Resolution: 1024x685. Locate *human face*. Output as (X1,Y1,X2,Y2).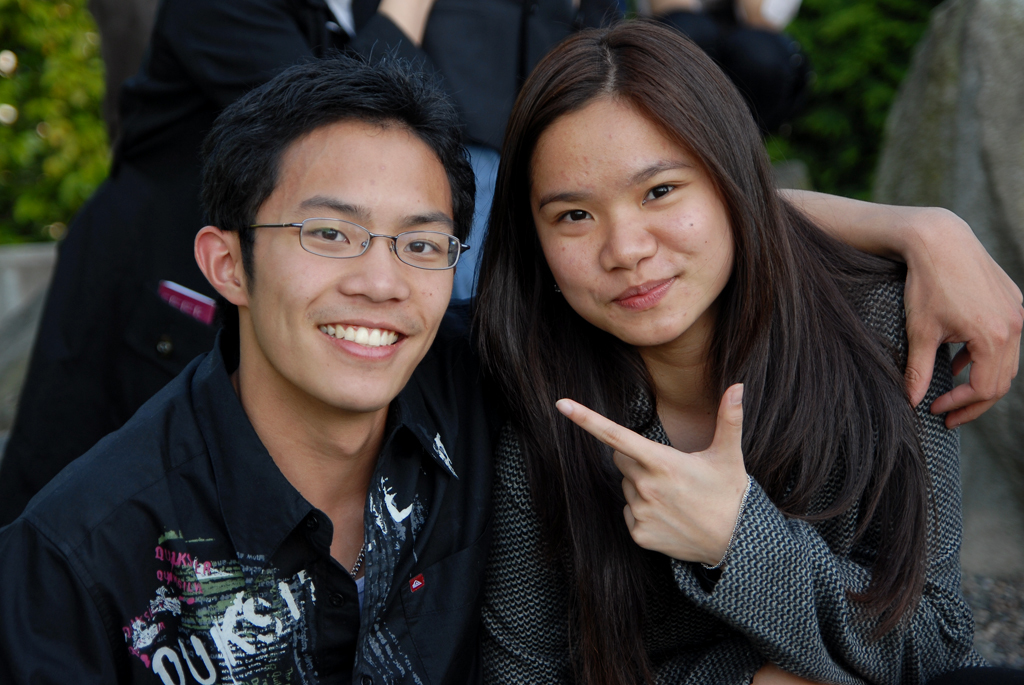
(527,97,731,345).
